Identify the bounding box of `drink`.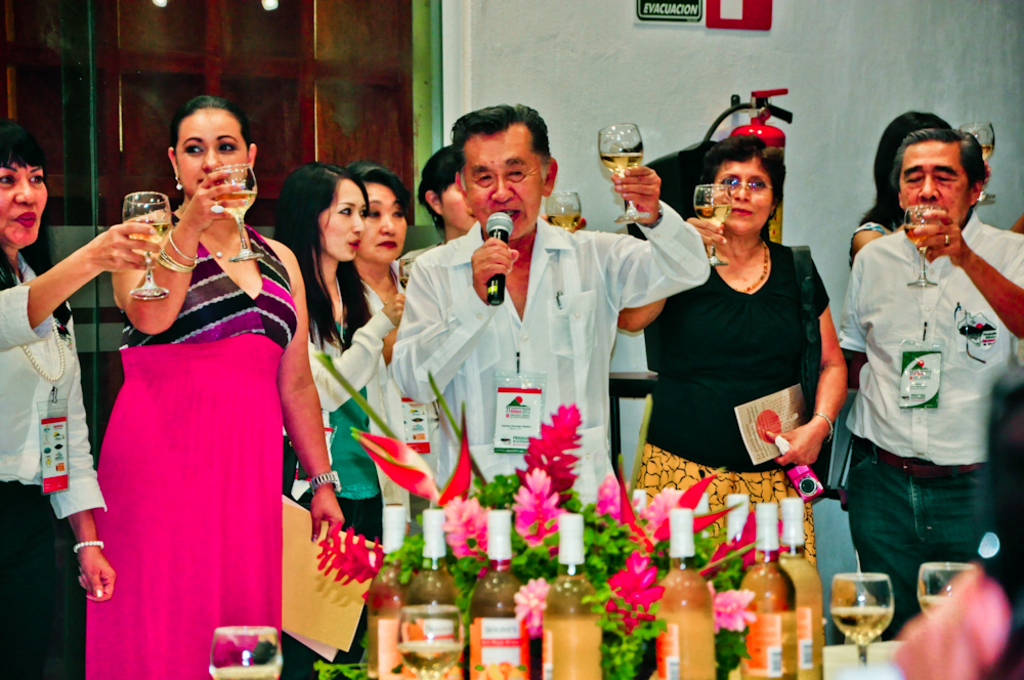
box(780, 551, 822, 679).
